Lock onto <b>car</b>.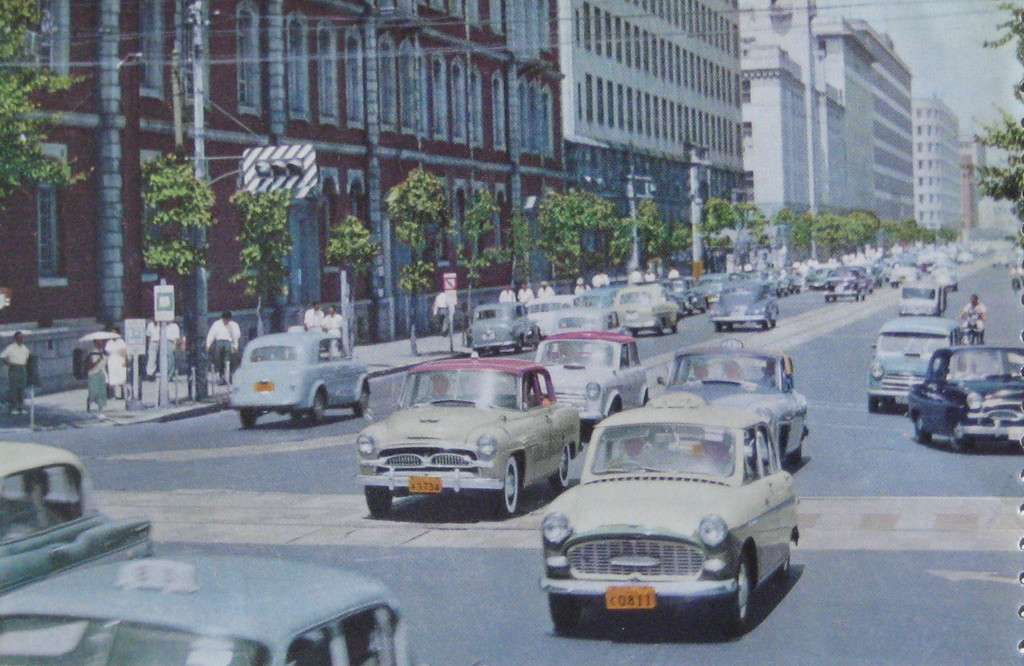
Locked: Rect(0, 552, 420, 665).
